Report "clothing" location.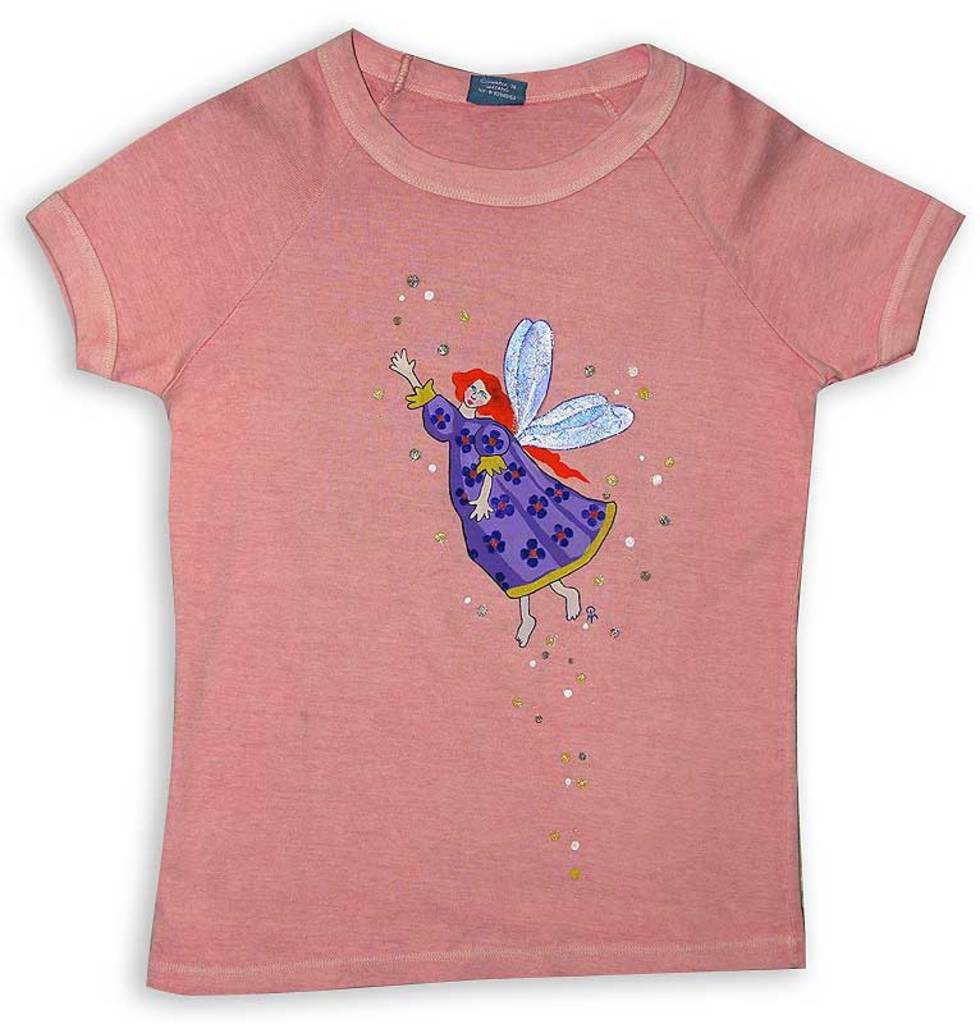
Report: 402:376:624:600.
